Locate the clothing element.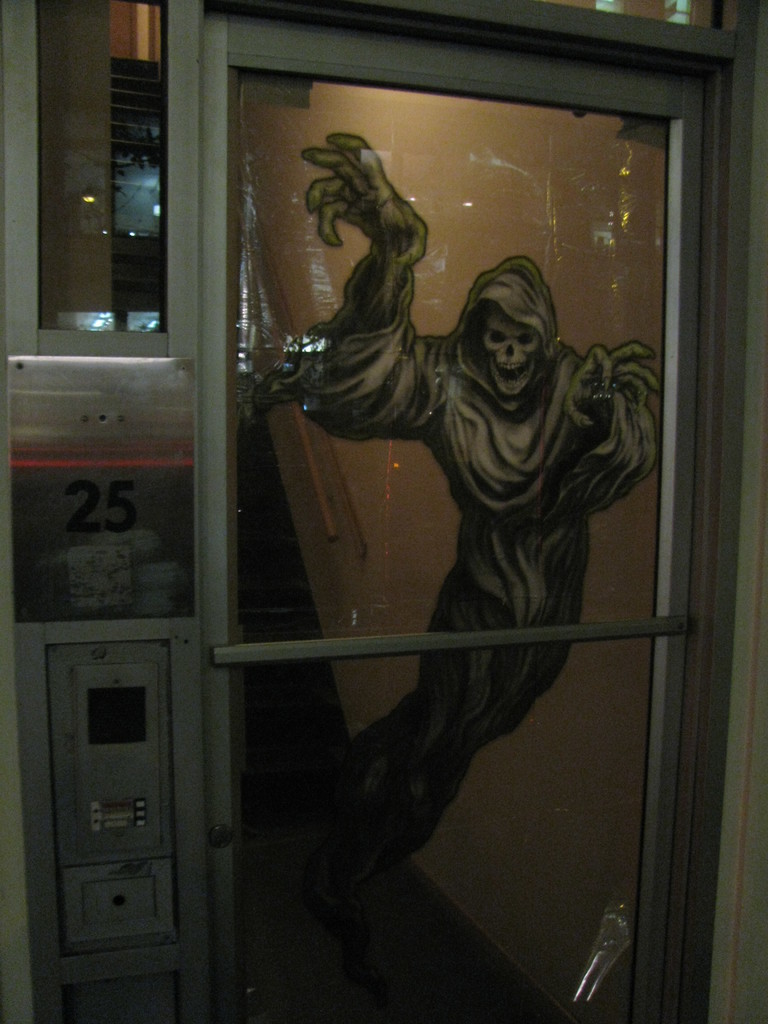
Element bbox: <box>283,241,658,851</box>.
